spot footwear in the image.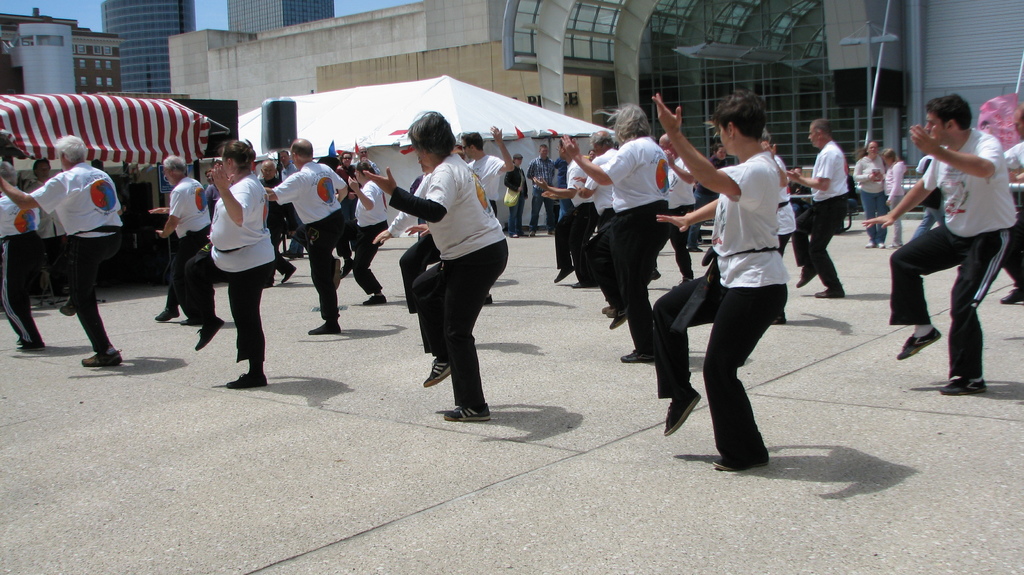
footwear found at 878/239/890/248.
